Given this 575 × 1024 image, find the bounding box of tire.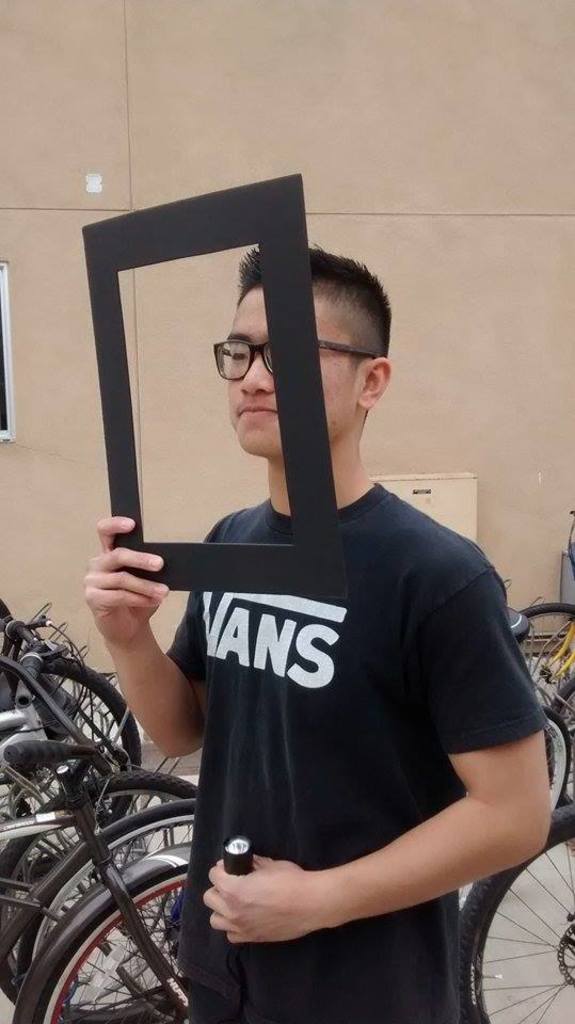
bbox=(0, 770, 203, 853).
